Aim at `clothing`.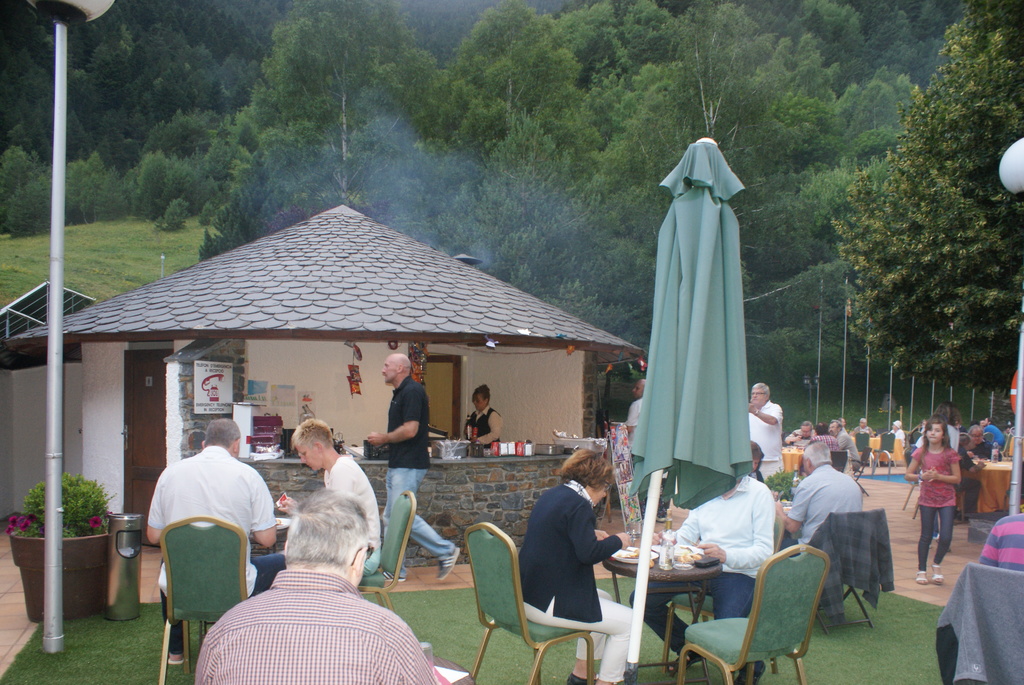
Aimed at l=742, t=400, r=785, b=479.
